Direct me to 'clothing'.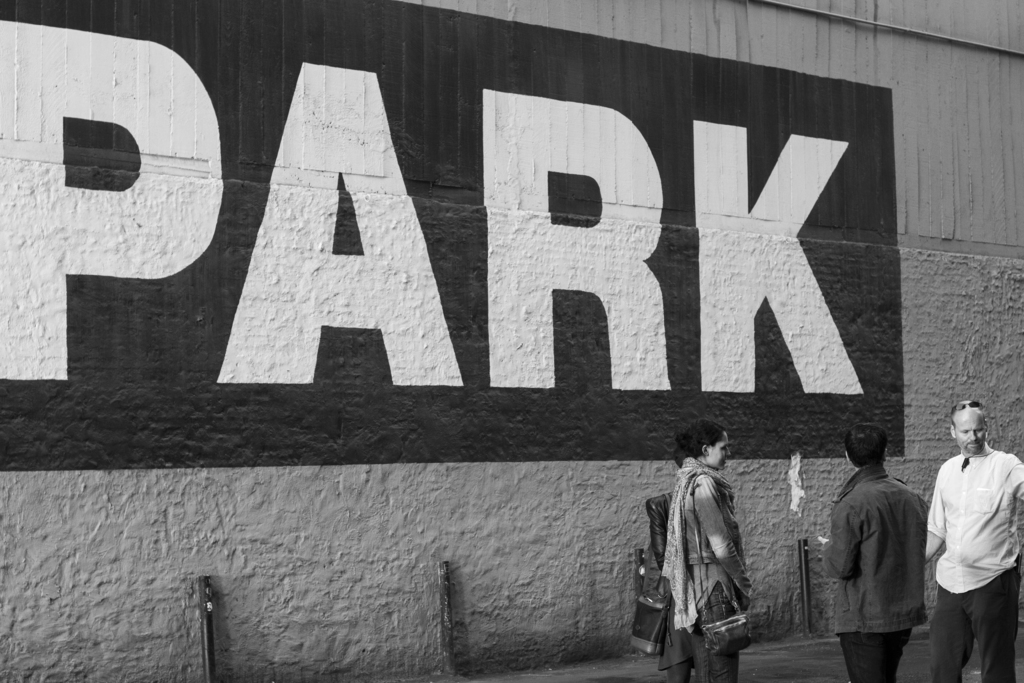
Direction: box(928, 448, 1023, 682).
